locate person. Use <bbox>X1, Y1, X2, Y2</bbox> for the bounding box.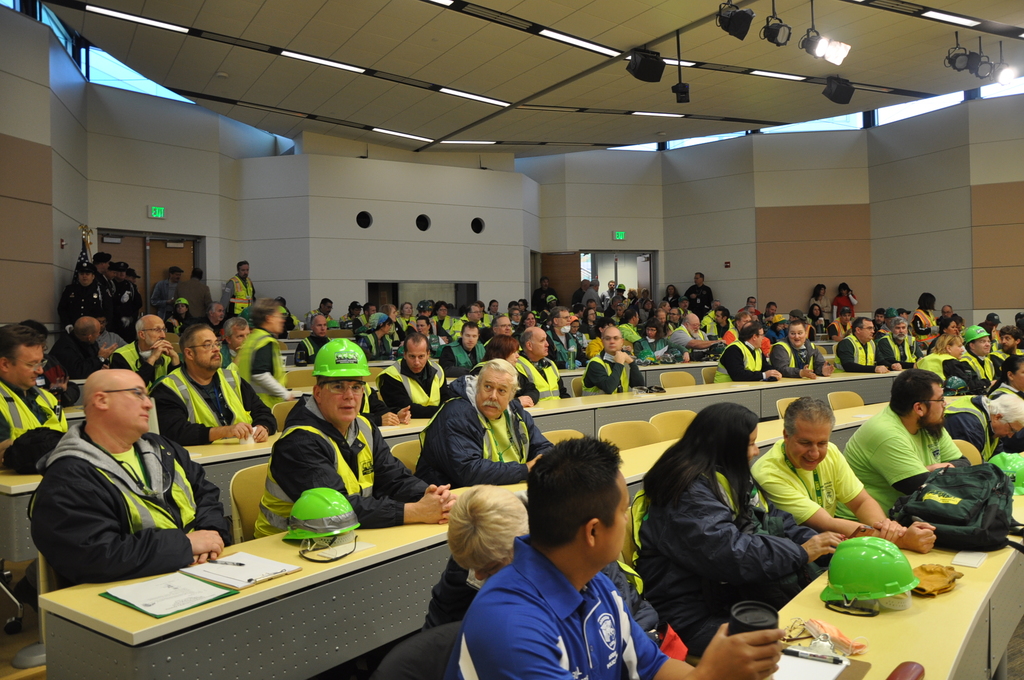
<bbox>111, 311, 179, 383</bbox>.
